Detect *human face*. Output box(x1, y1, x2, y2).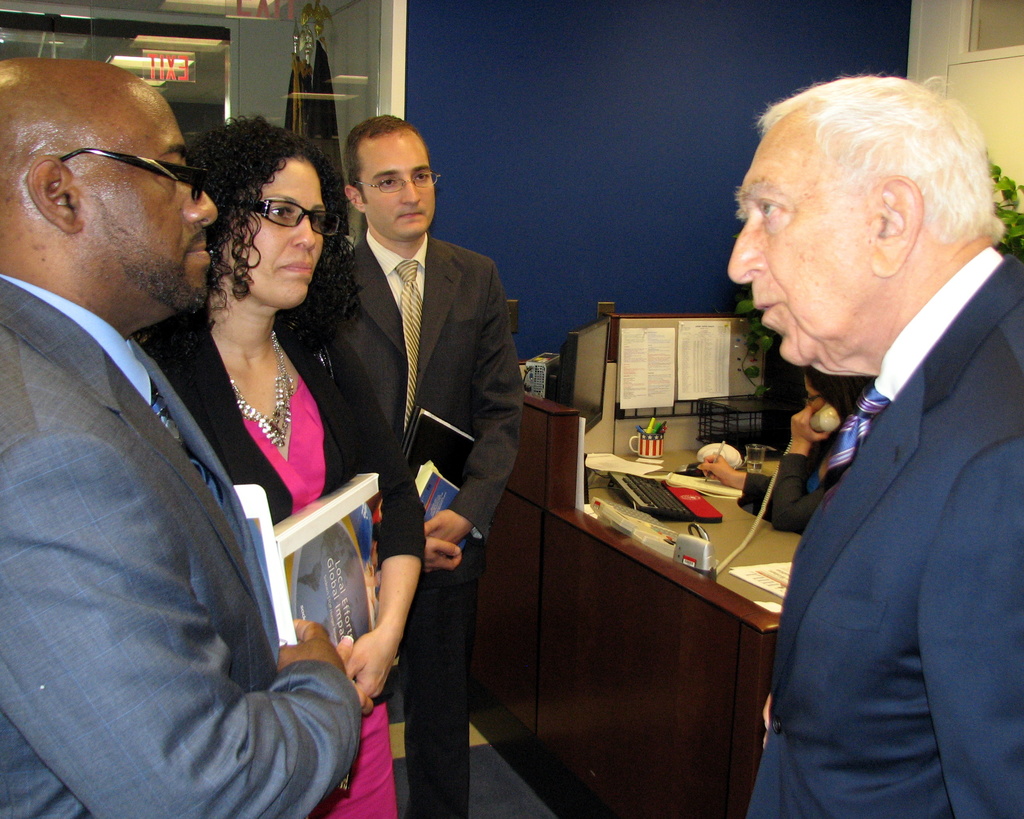
box(77, 83, 218, 303).
